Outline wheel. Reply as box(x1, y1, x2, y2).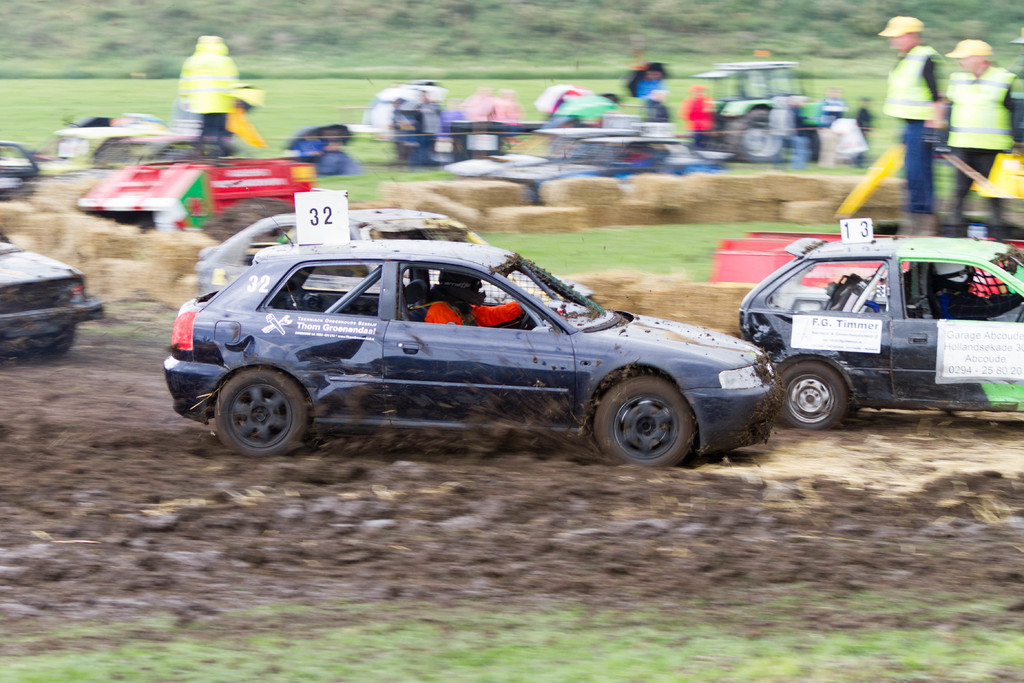
box(696, 109, 737, 156).
